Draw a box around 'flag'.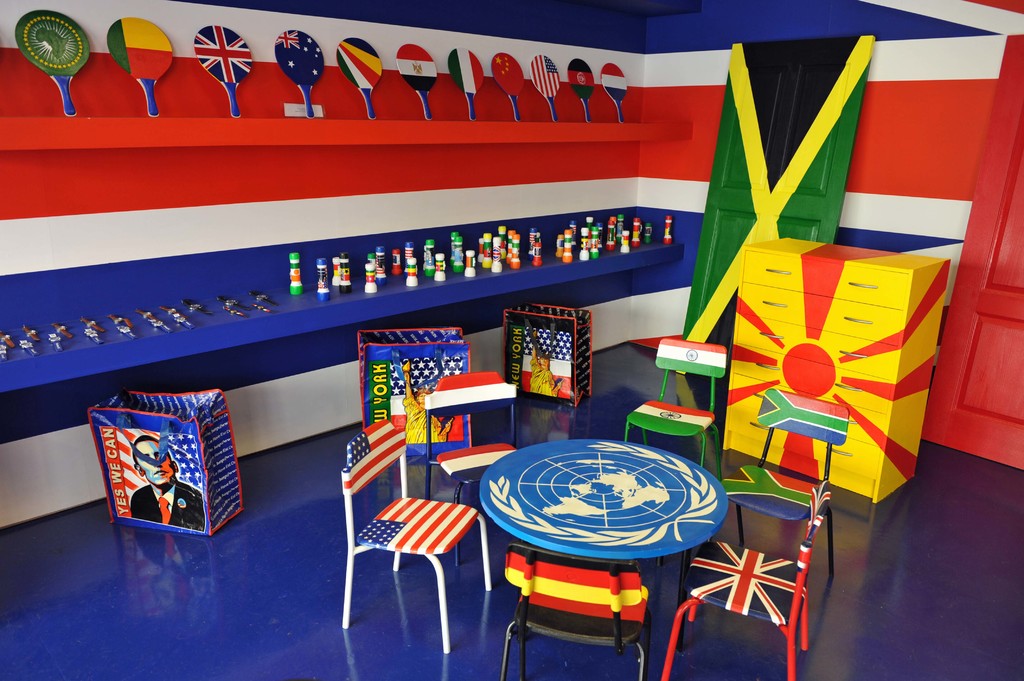
x1=342 y1=418 x2=413 y2=494.
